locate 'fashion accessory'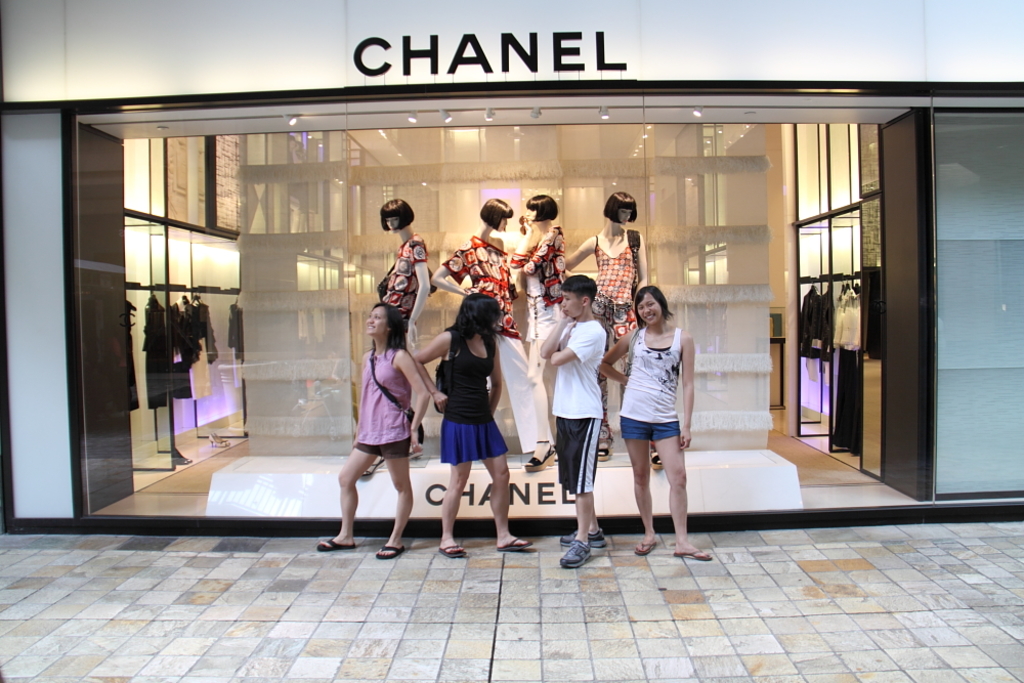
crop(558, 527, 608, 547)
